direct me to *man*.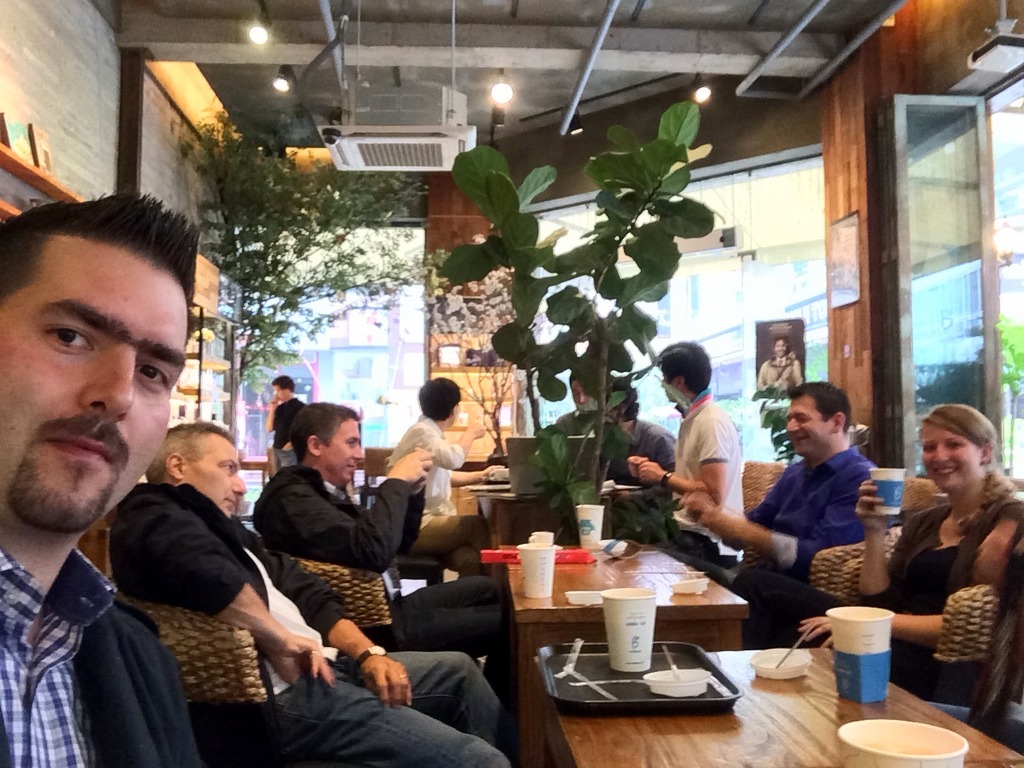
Direction: x1=624, y1=339, x2=754, y2=571.
